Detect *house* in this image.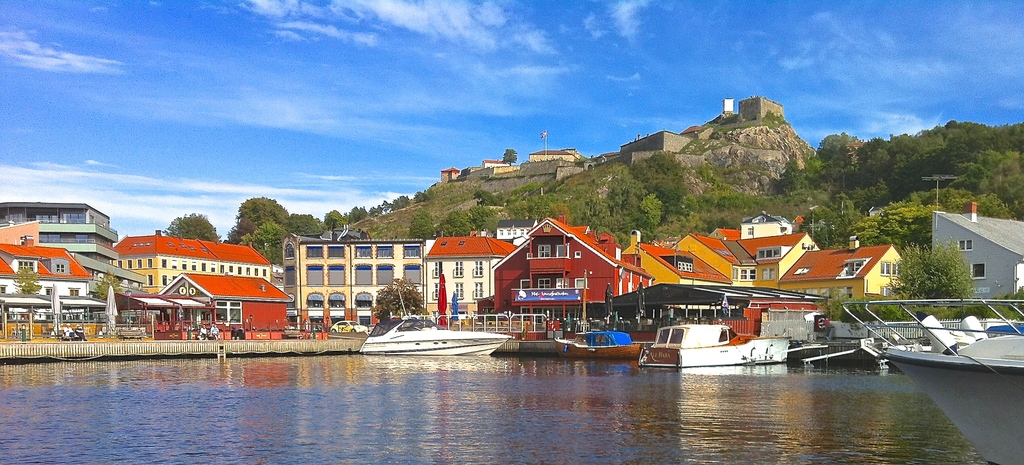
Detection: x1=493, y1=221, x2=640, y2=319.
